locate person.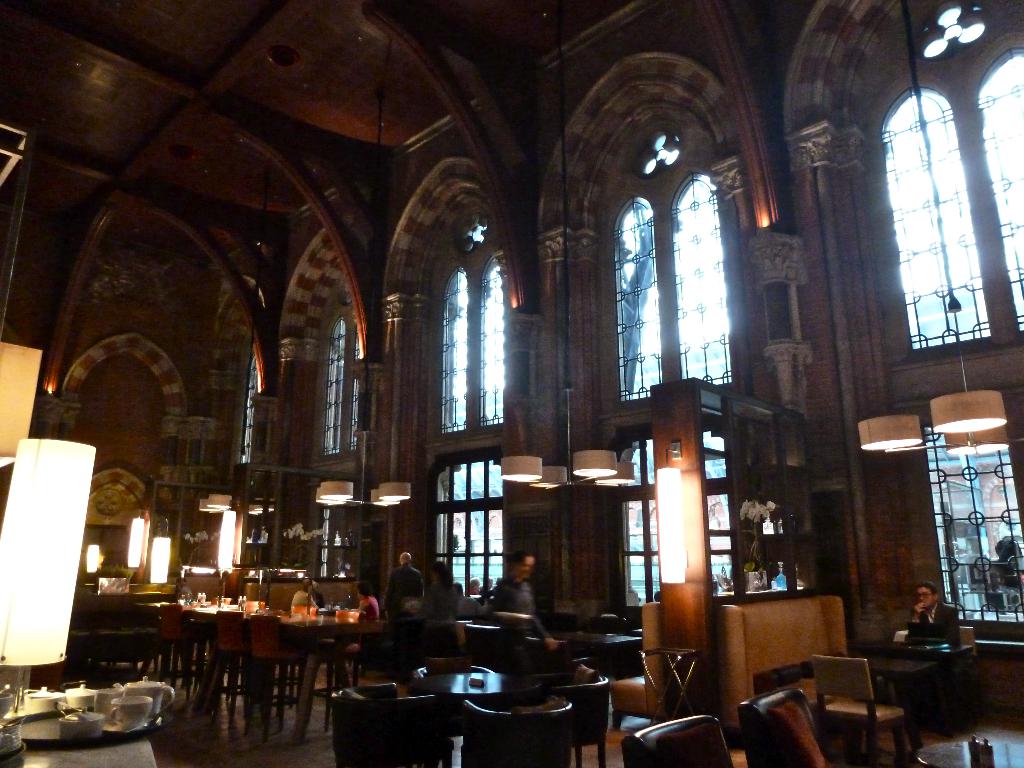
Bounding box: select_region(378, 544, 425, 616).
